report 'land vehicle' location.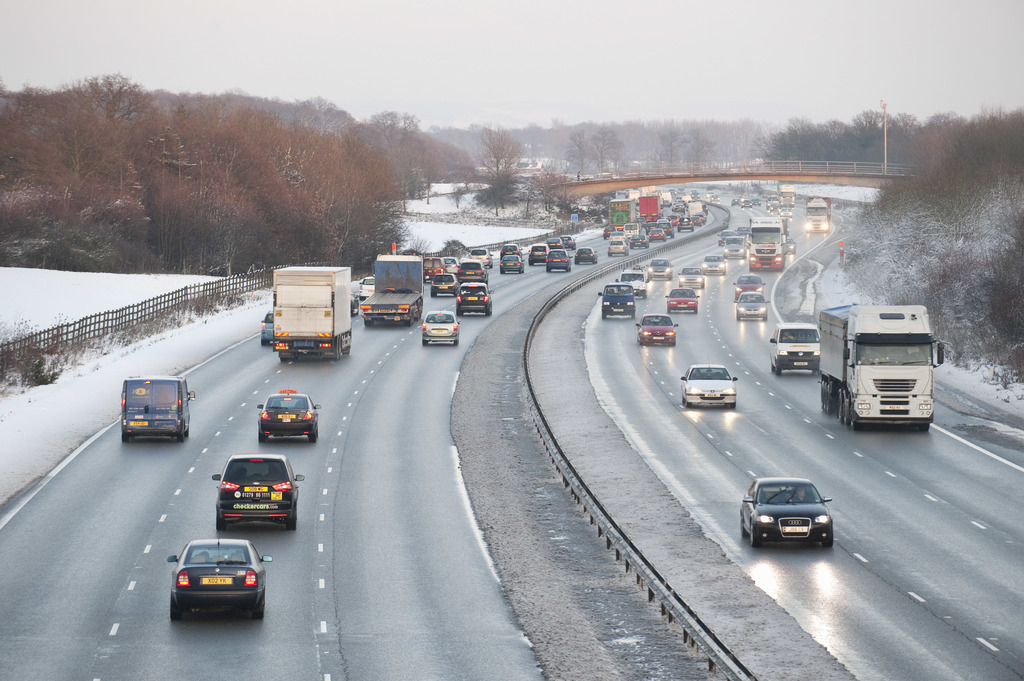
Report: 817/303/946/435.
